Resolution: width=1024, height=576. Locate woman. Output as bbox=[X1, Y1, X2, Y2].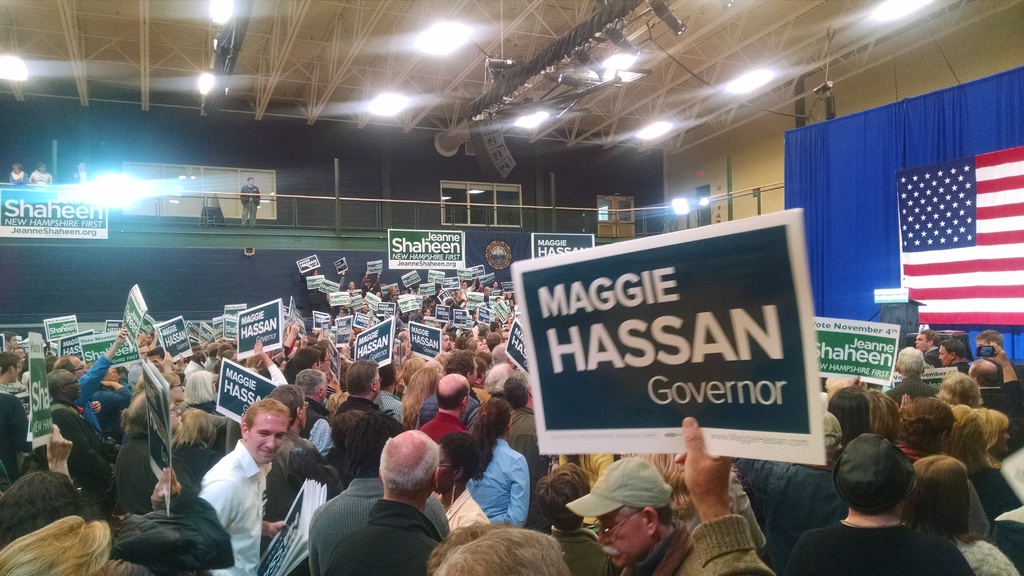
bbox=[640, 444, 764, 557].
